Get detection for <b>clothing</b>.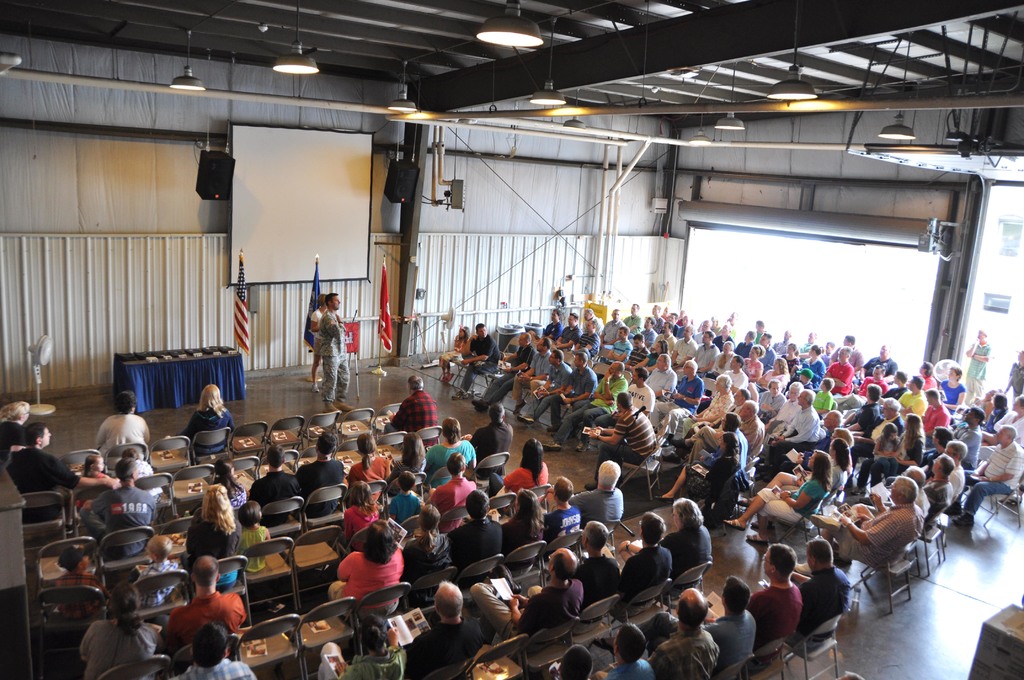
Detection: Rect(749, 465, 828, 521).
